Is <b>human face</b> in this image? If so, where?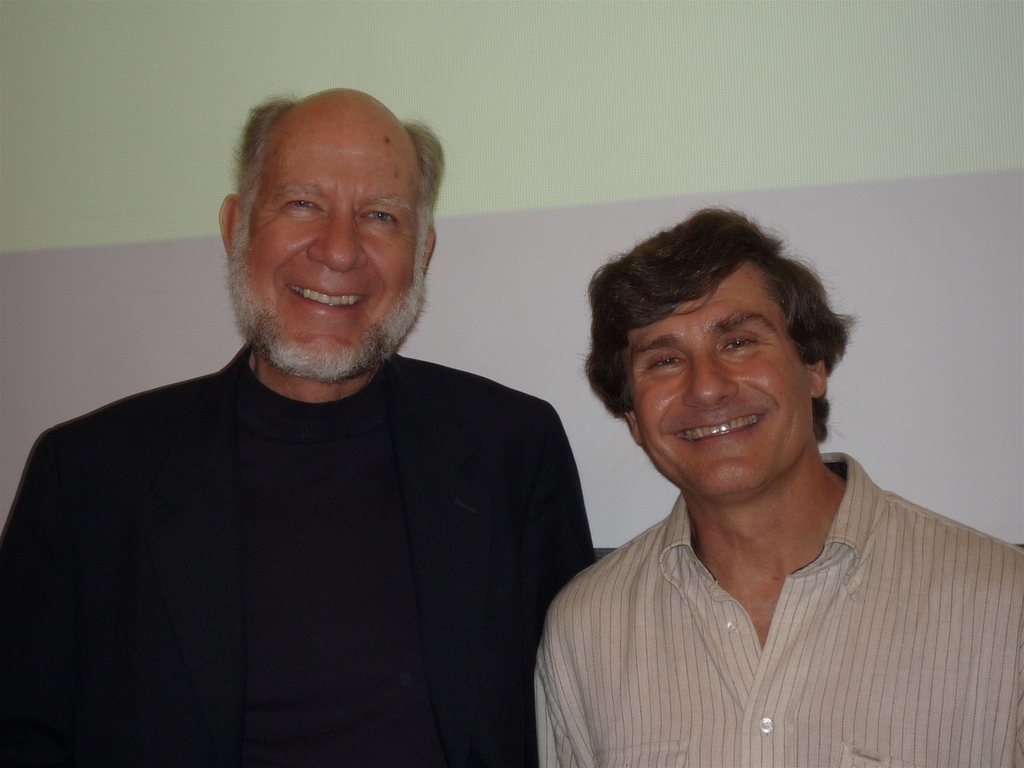
Yes, at (243,117,420,350).
